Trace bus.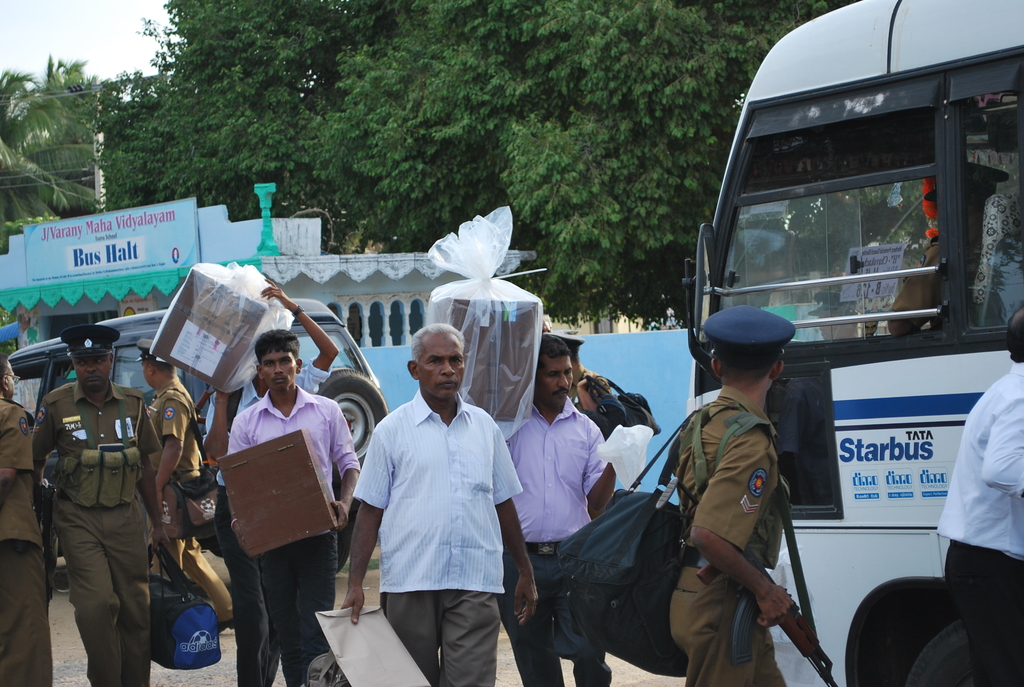
Traced to l=682, t=0, r=1023, b=686.
